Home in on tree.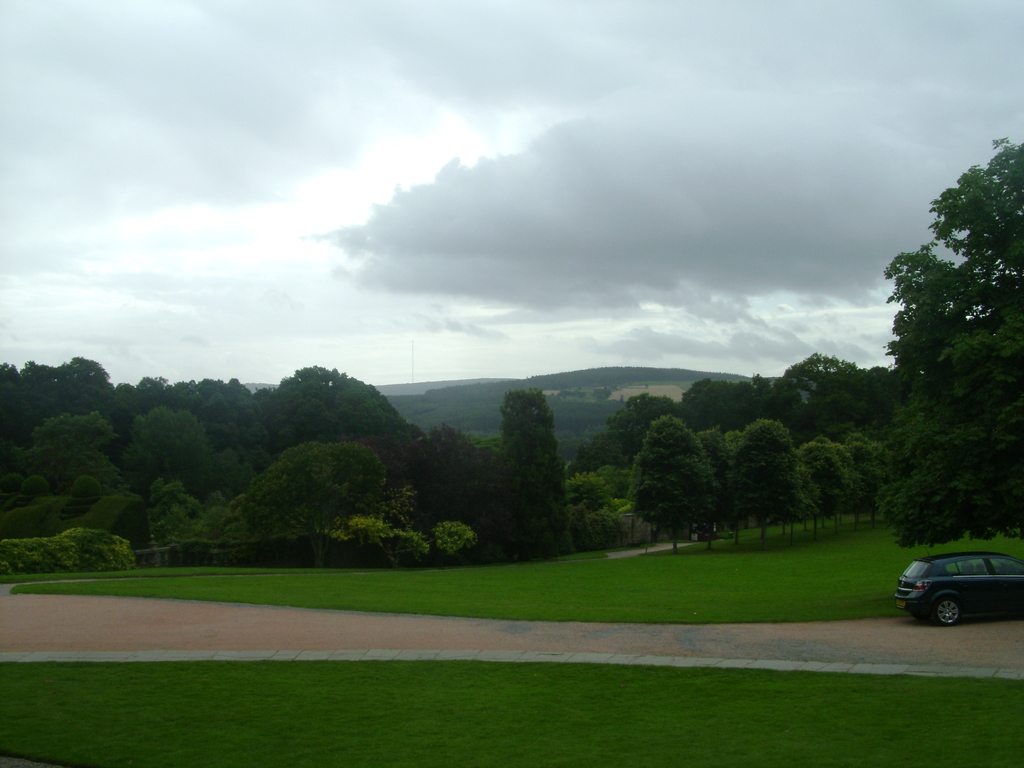
Homed in at [x1=257, y1=362, x2=412, y2=486].
